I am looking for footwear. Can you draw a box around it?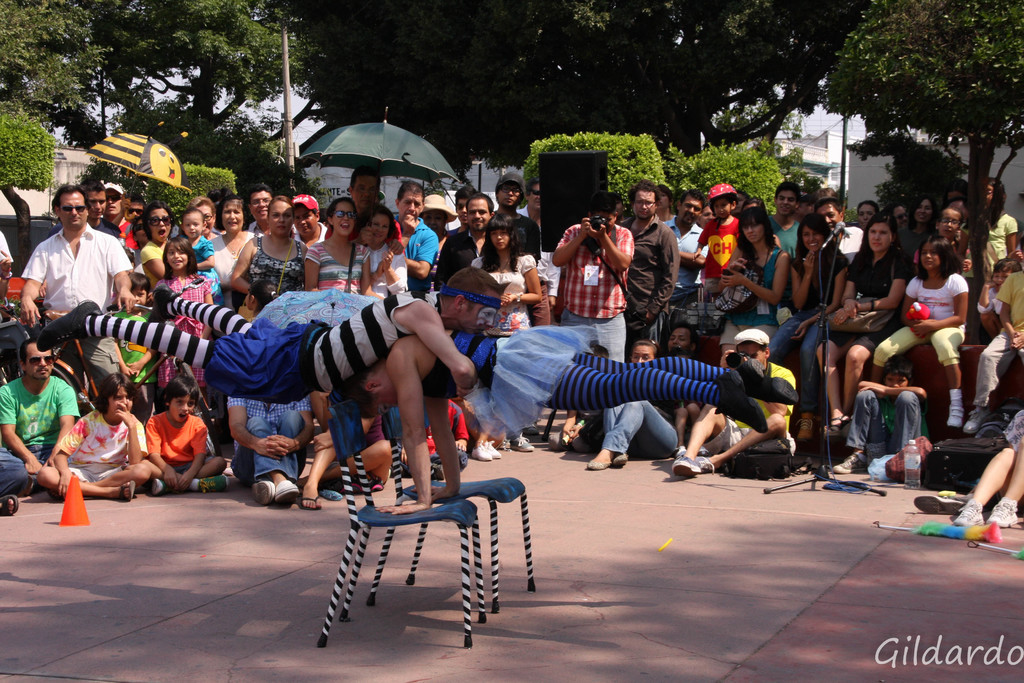
Sure, the bounding box is [194,475,229,493].
